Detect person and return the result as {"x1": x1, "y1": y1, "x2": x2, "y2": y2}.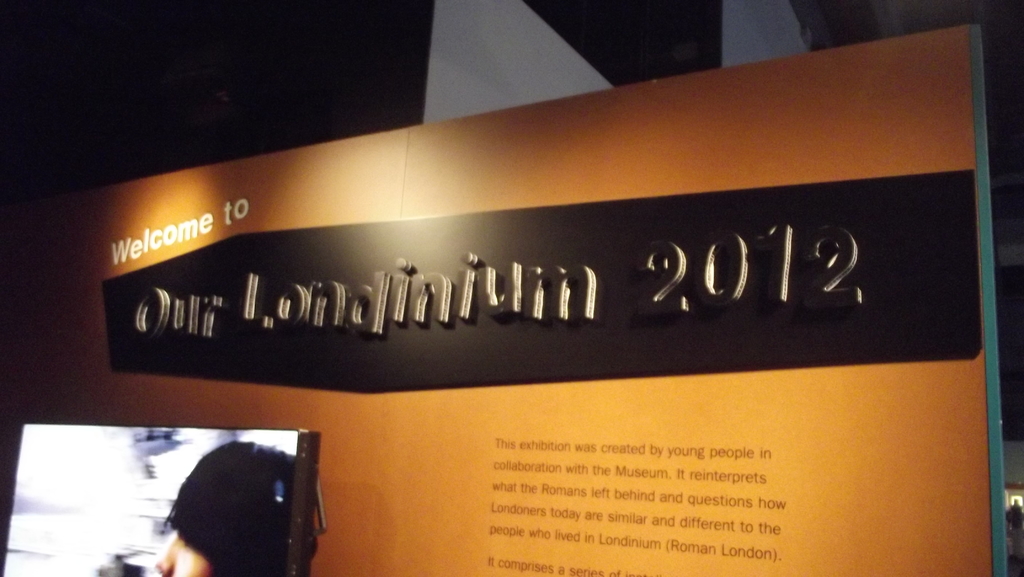
{"x1": 157, "y1": 438, "x2": 296, "y2": 576}.
